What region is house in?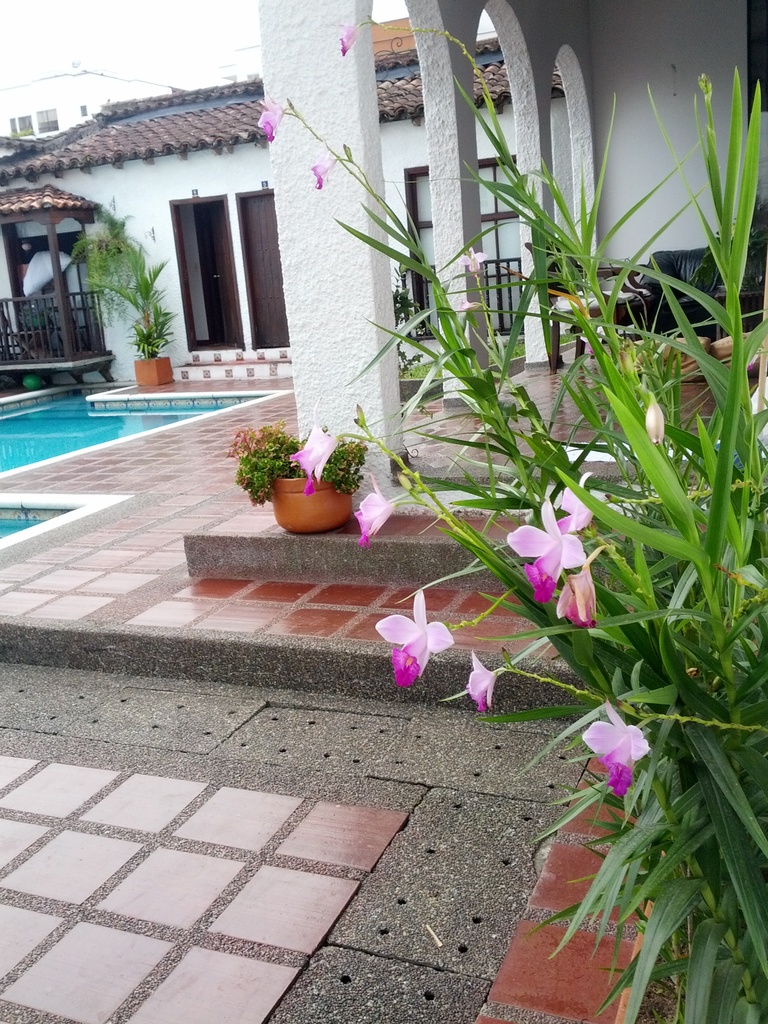
crop(0, 0, 767, 519).
